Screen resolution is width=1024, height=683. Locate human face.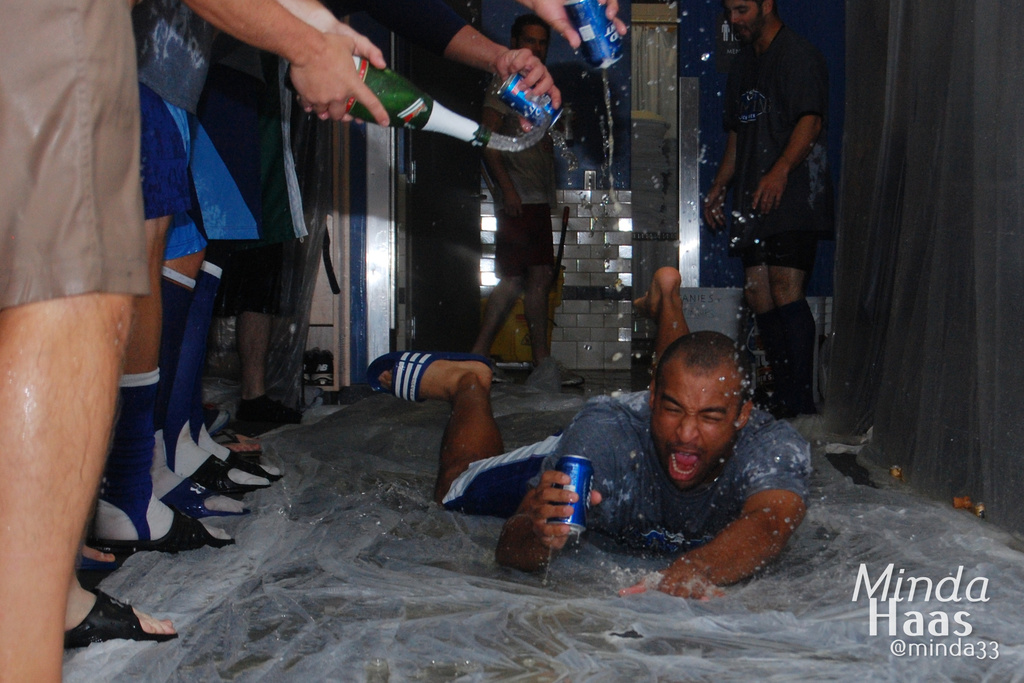
653/374/738/489.
